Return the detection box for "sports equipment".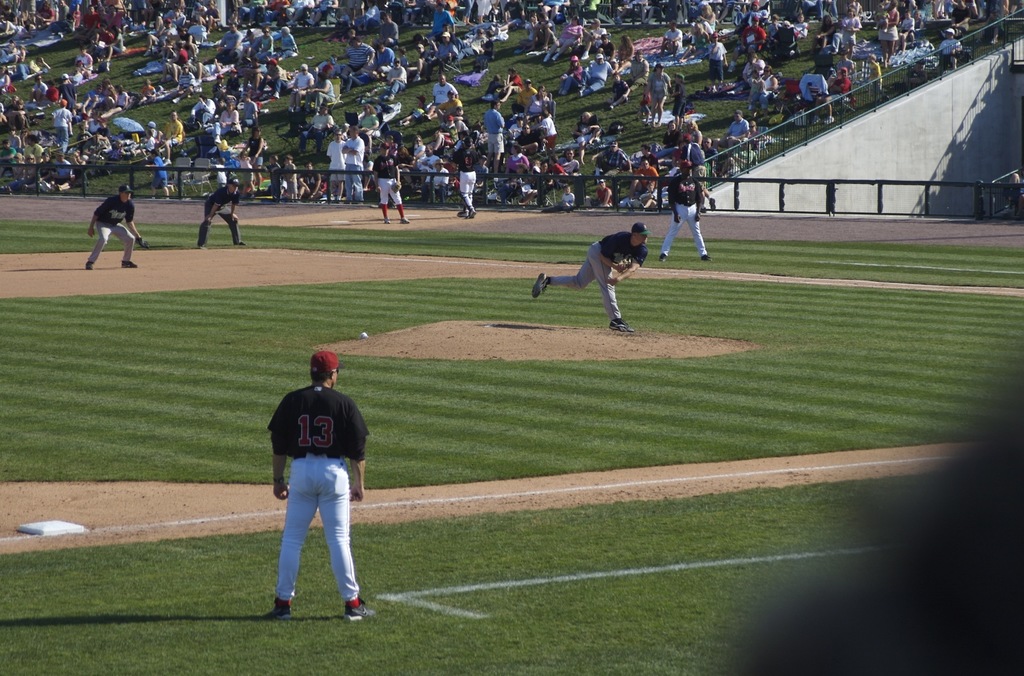
Rect(391, 179, 403, 194).
